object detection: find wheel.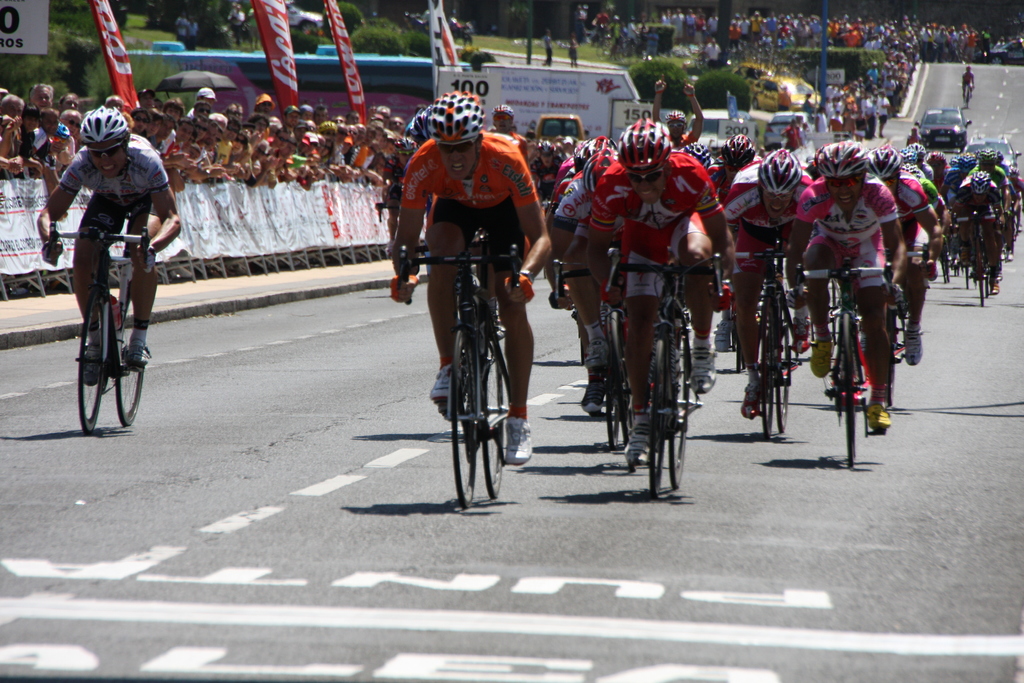
847, 313, 852, 468.
